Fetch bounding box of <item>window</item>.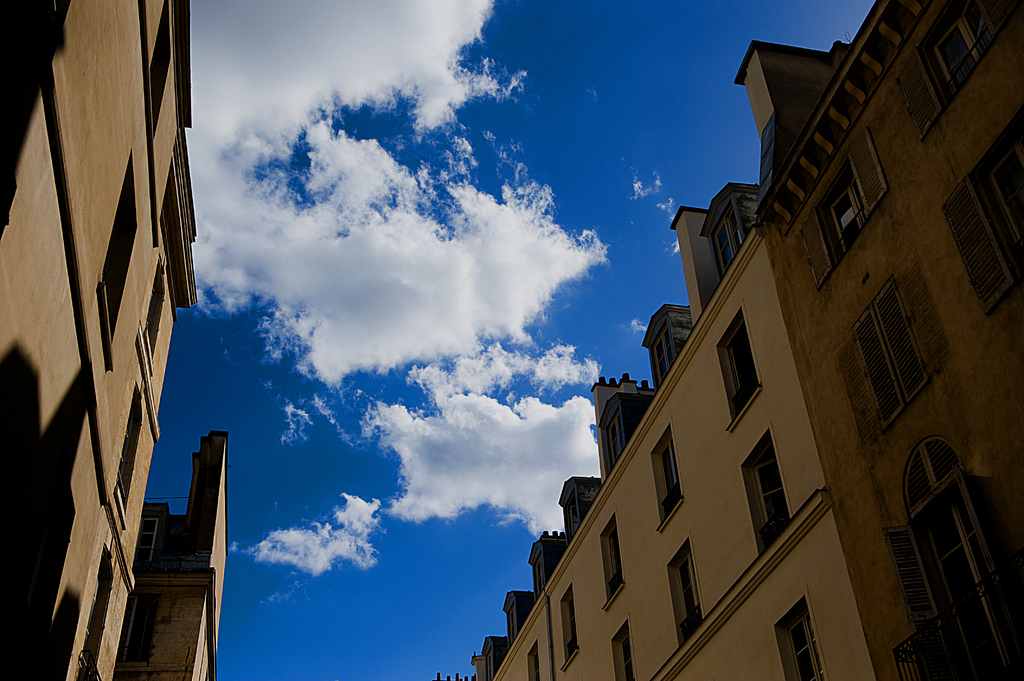
Bbox: select_region(556, 584, 575, 671).
